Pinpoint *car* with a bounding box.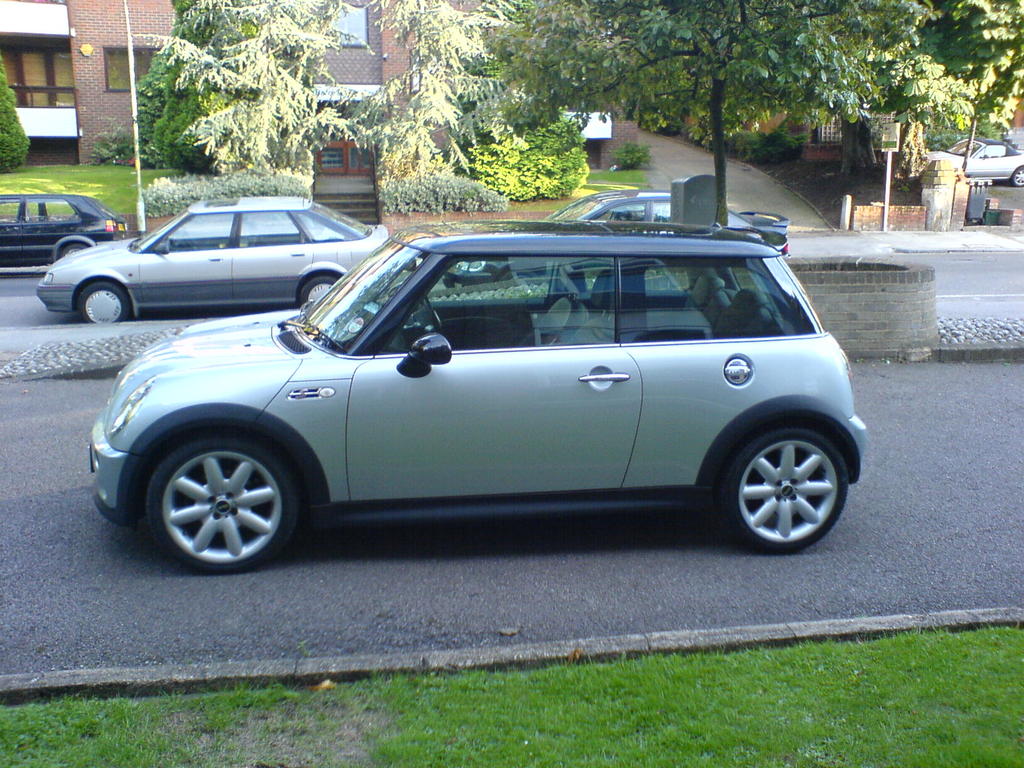
bbox=[927, 135, 1023, 188].
